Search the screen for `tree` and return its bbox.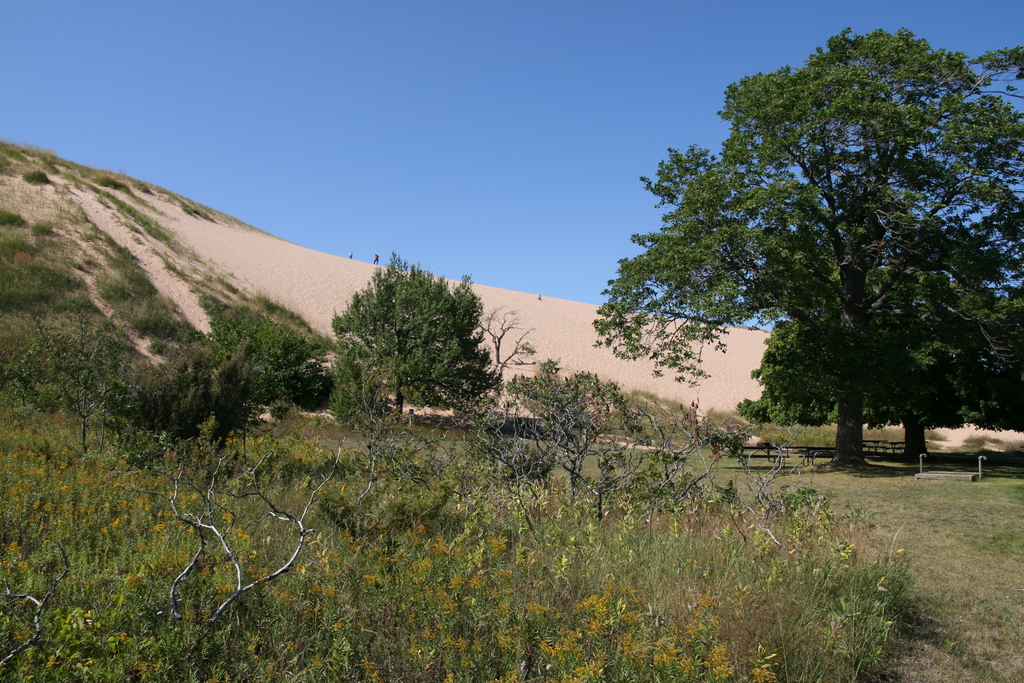
Found: {"left": 479, "top": 304, "right": 535, "bottom": 409}.
